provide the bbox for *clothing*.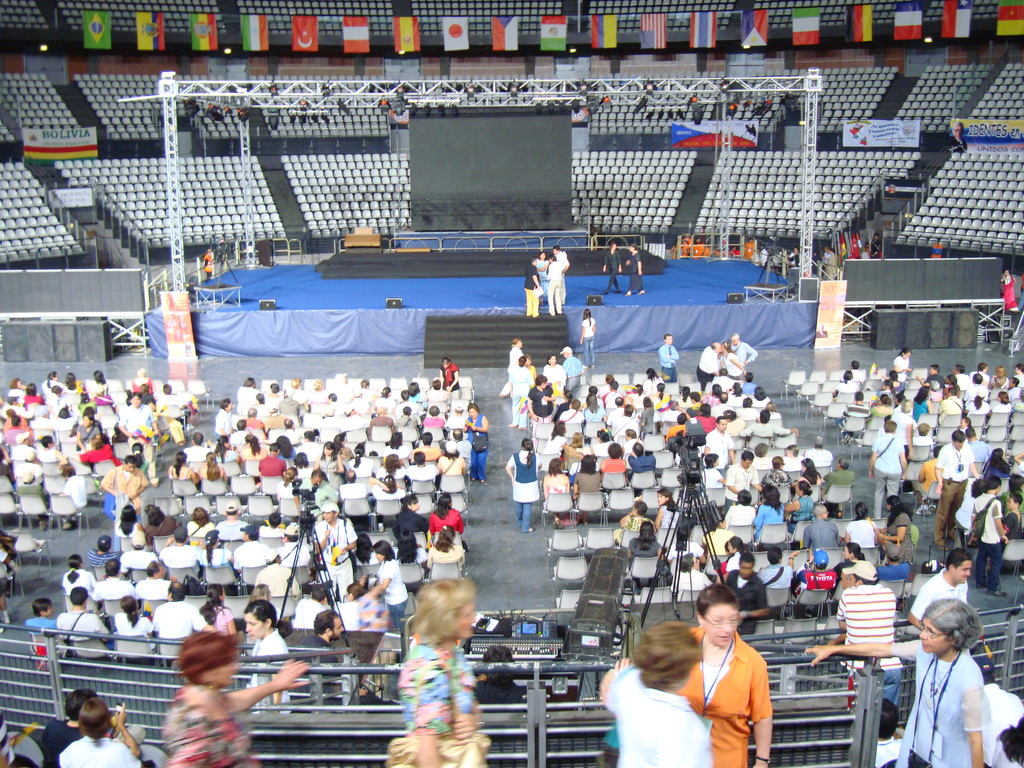
871,501,913,561.
